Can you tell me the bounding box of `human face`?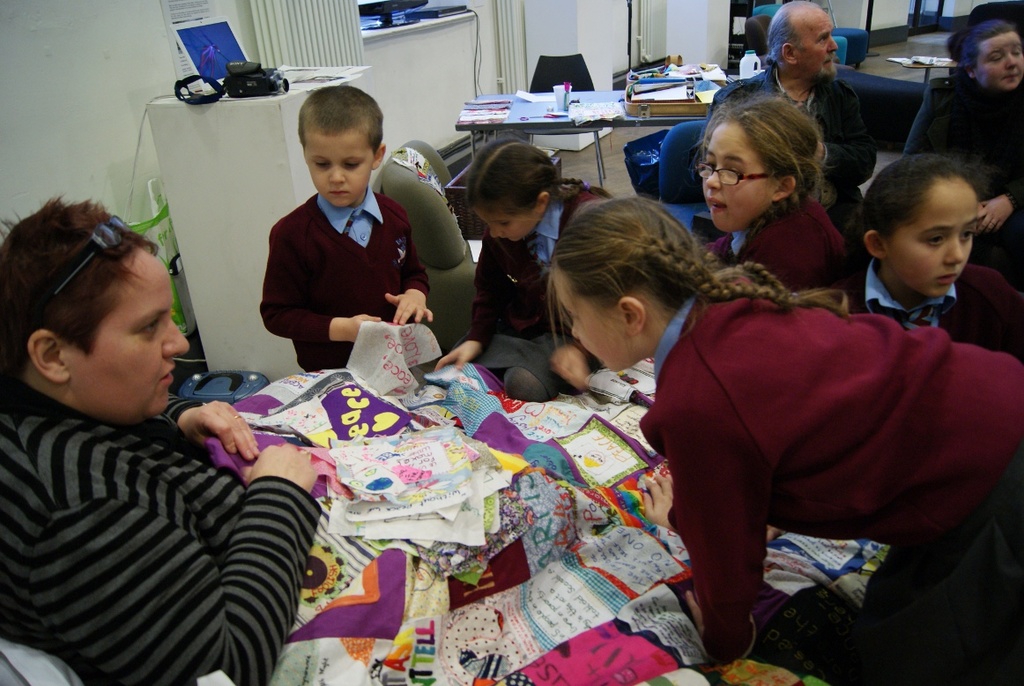
bbox=[63, 262, 189, 428].
